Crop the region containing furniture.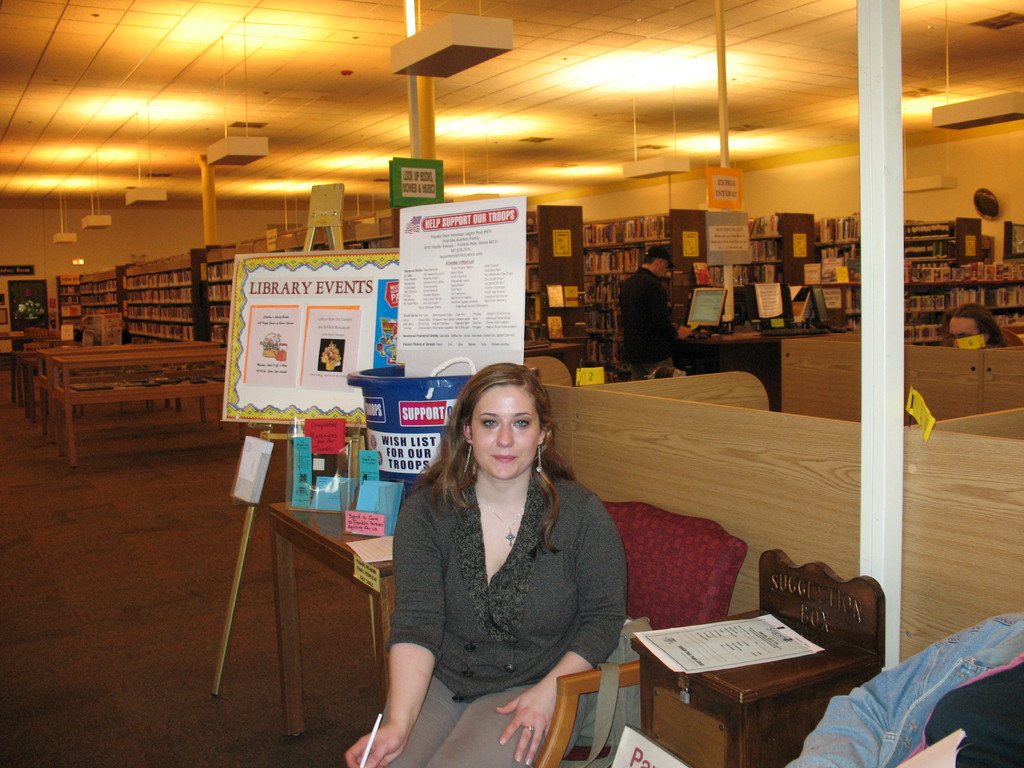
Crop region: box=[266, 497, 393, 735].
